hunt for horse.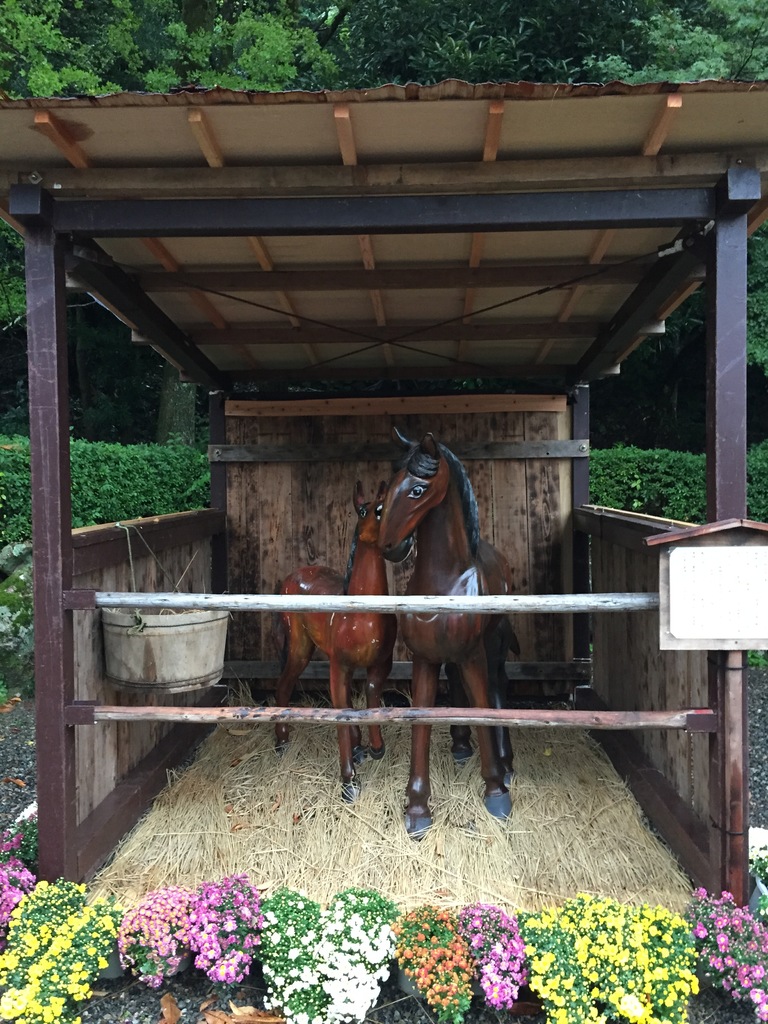
Hunted down at <bbox>381, 426, 520, 836</bbox>.
